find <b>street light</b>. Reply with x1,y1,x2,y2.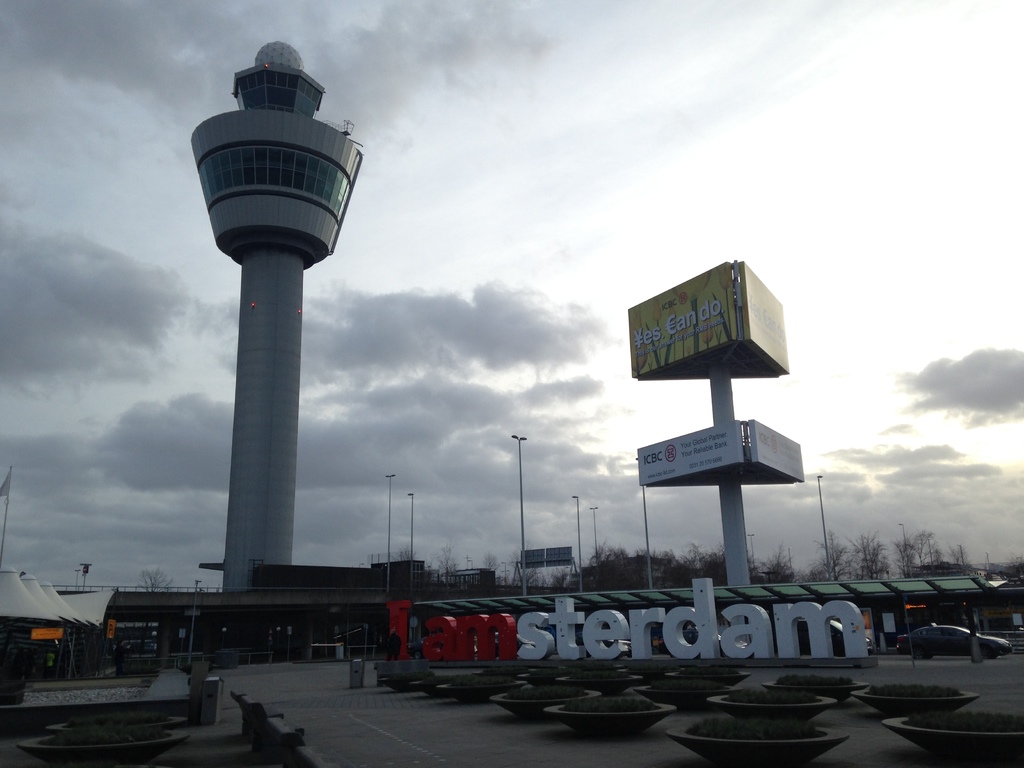
407,492,416,585.
